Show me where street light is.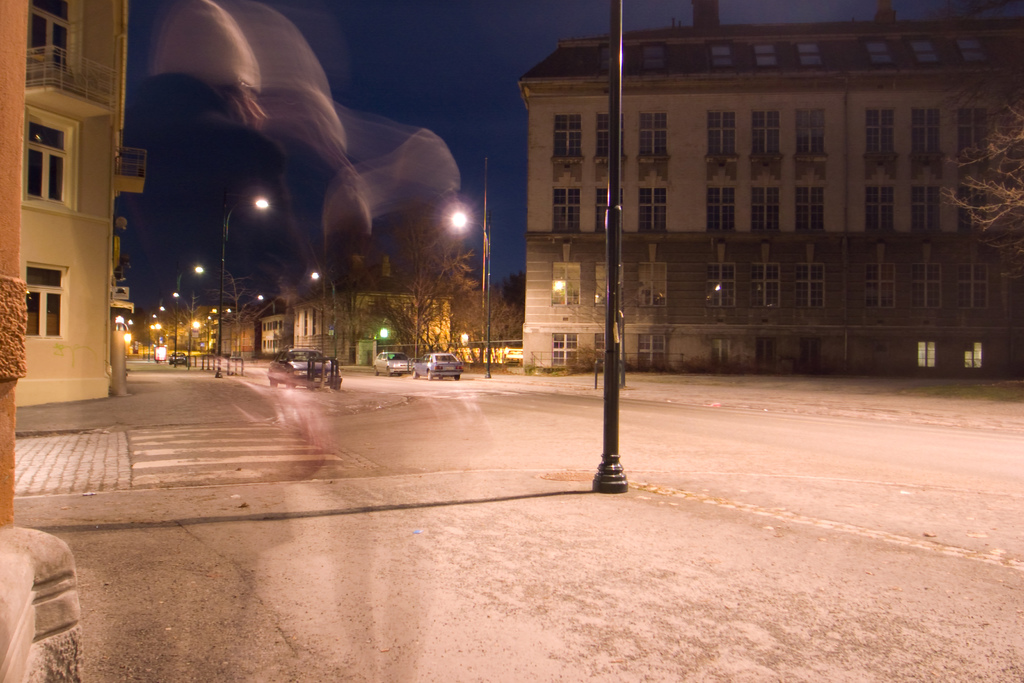
street light is at {"left": 307, "top": 268, "right": 333, "bottom": 386}.
